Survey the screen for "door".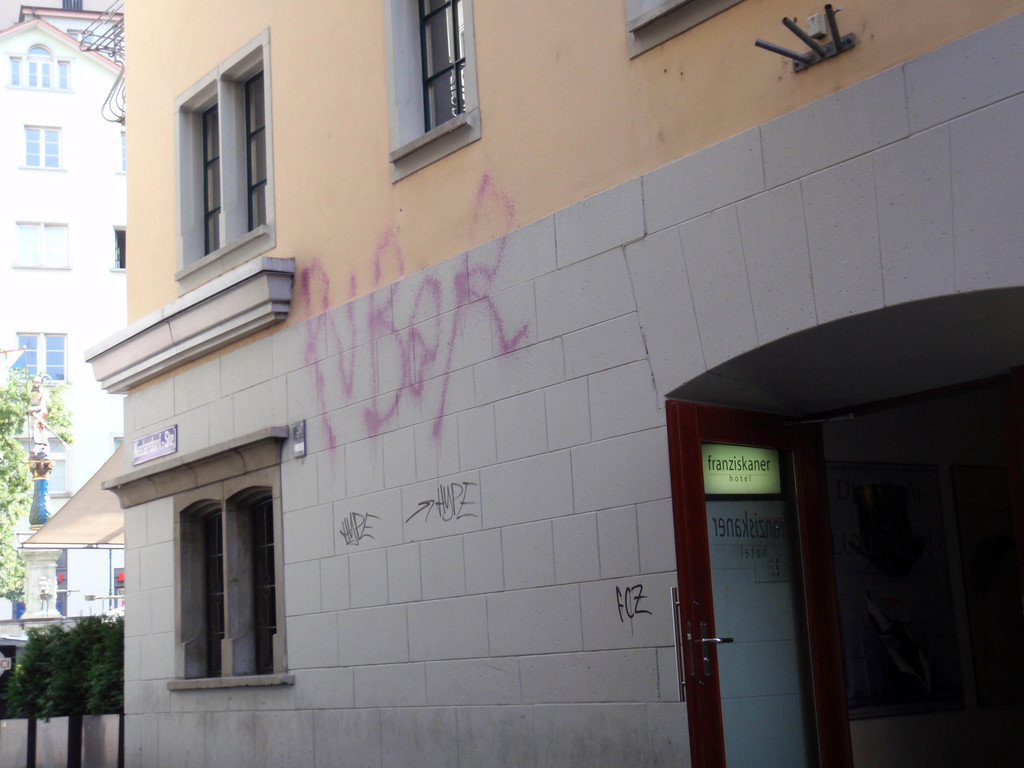
Survey found: locate(696, 339, 893, 748).
